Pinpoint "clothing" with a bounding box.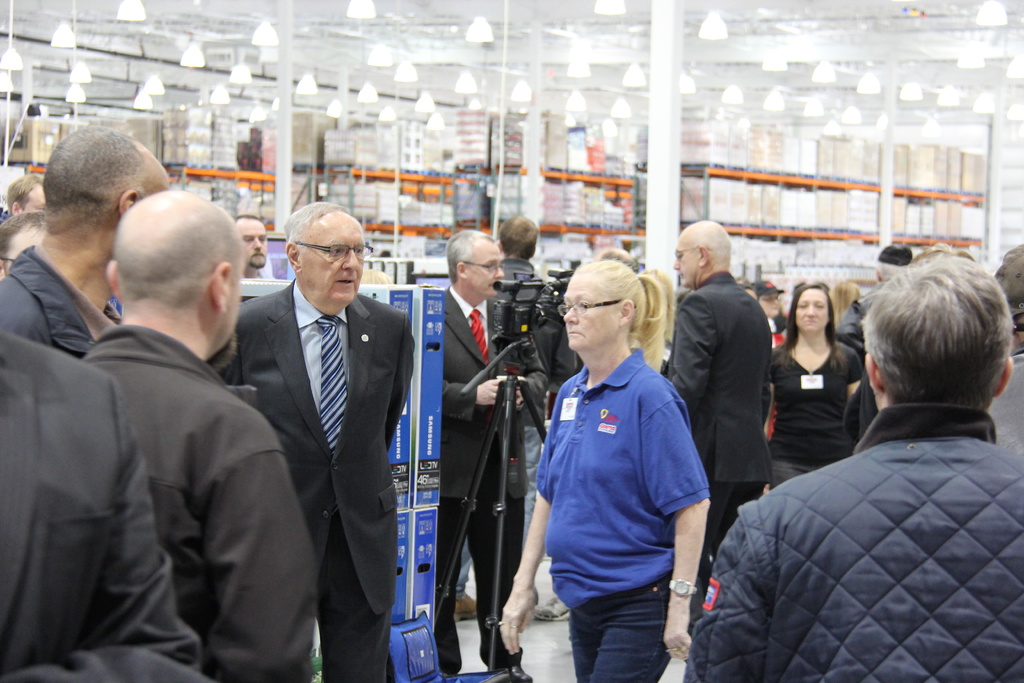
<region>495, 257, 541, 288</region>.
